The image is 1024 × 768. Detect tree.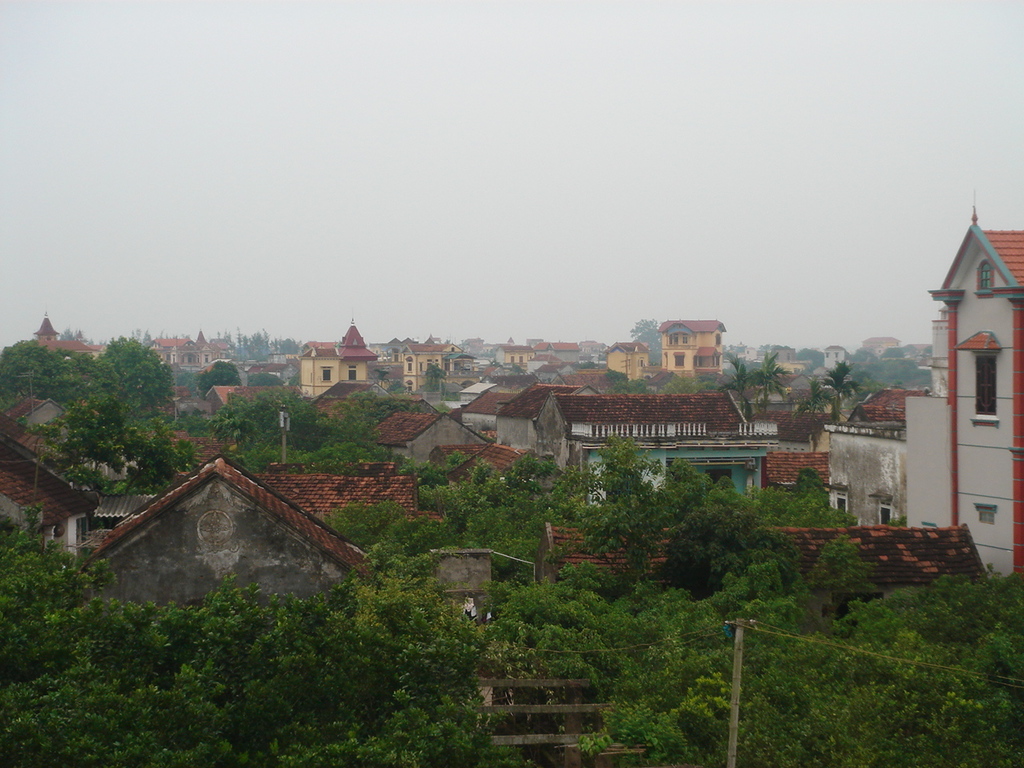
Detection: <box>605,365,642,393</box>.
